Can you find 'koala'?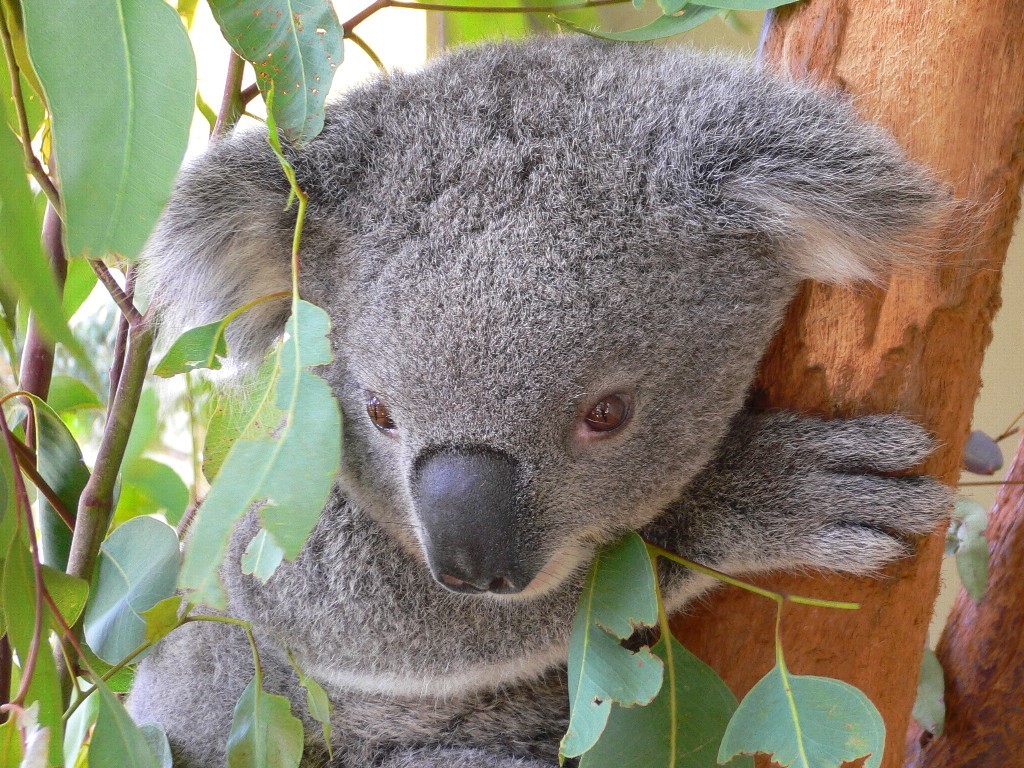
Yes, bounding box: left=137, top=41, right=982, bottom=762.
